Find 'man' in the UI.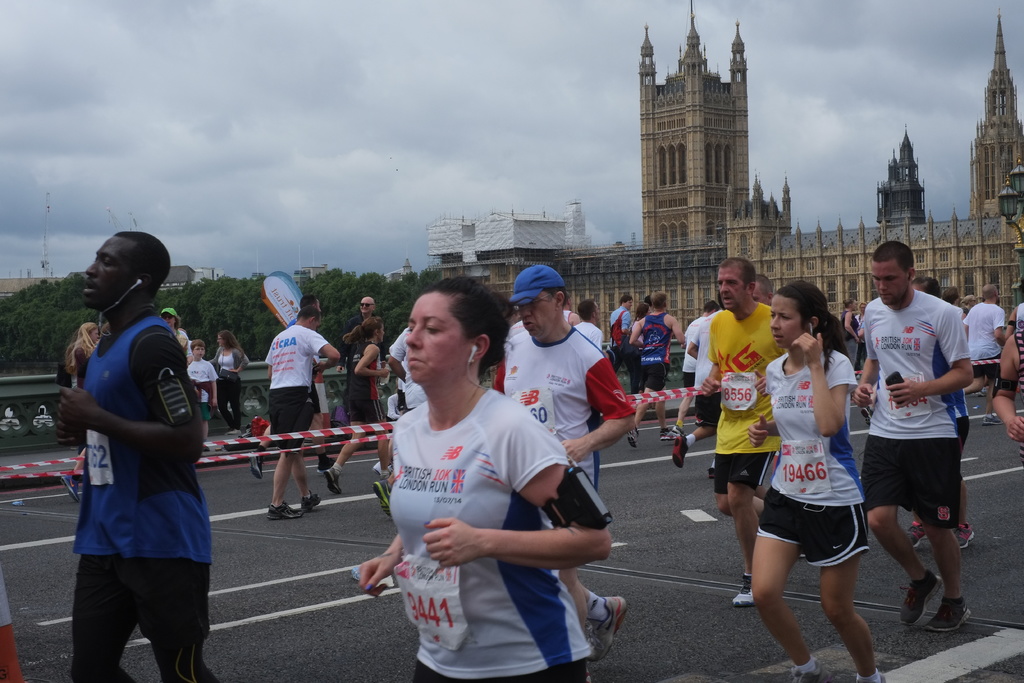
UI element at 633/290/682/442.
